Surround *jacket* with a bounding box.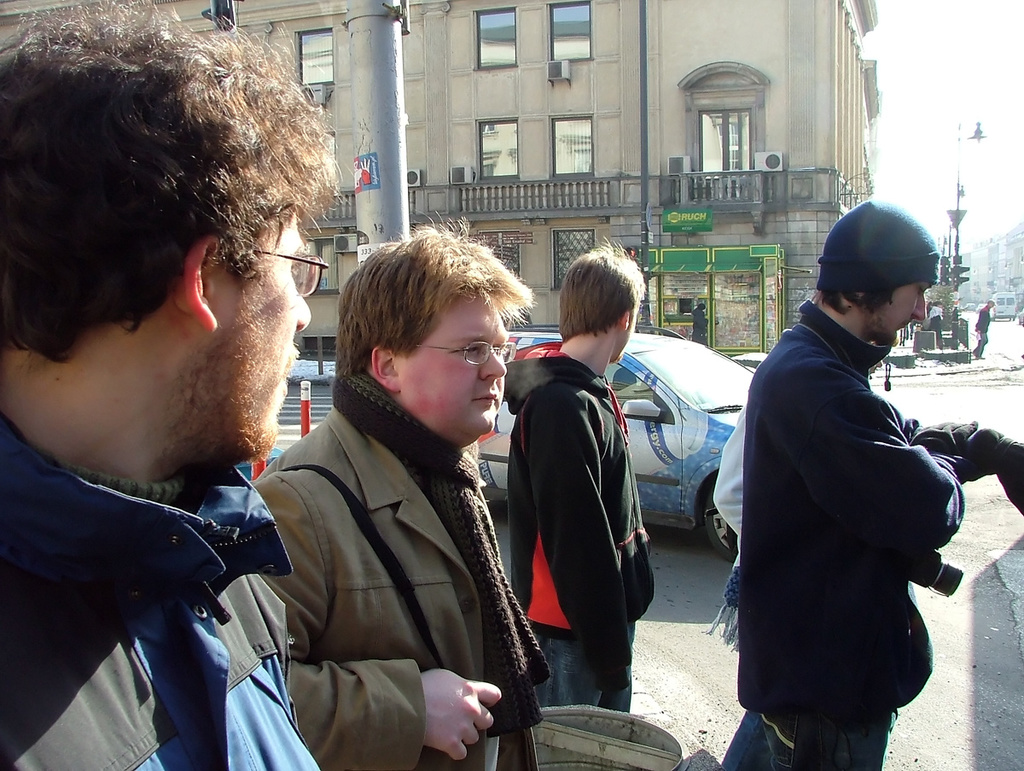
<bbox>0, 412, 328, 770</bbox>.
